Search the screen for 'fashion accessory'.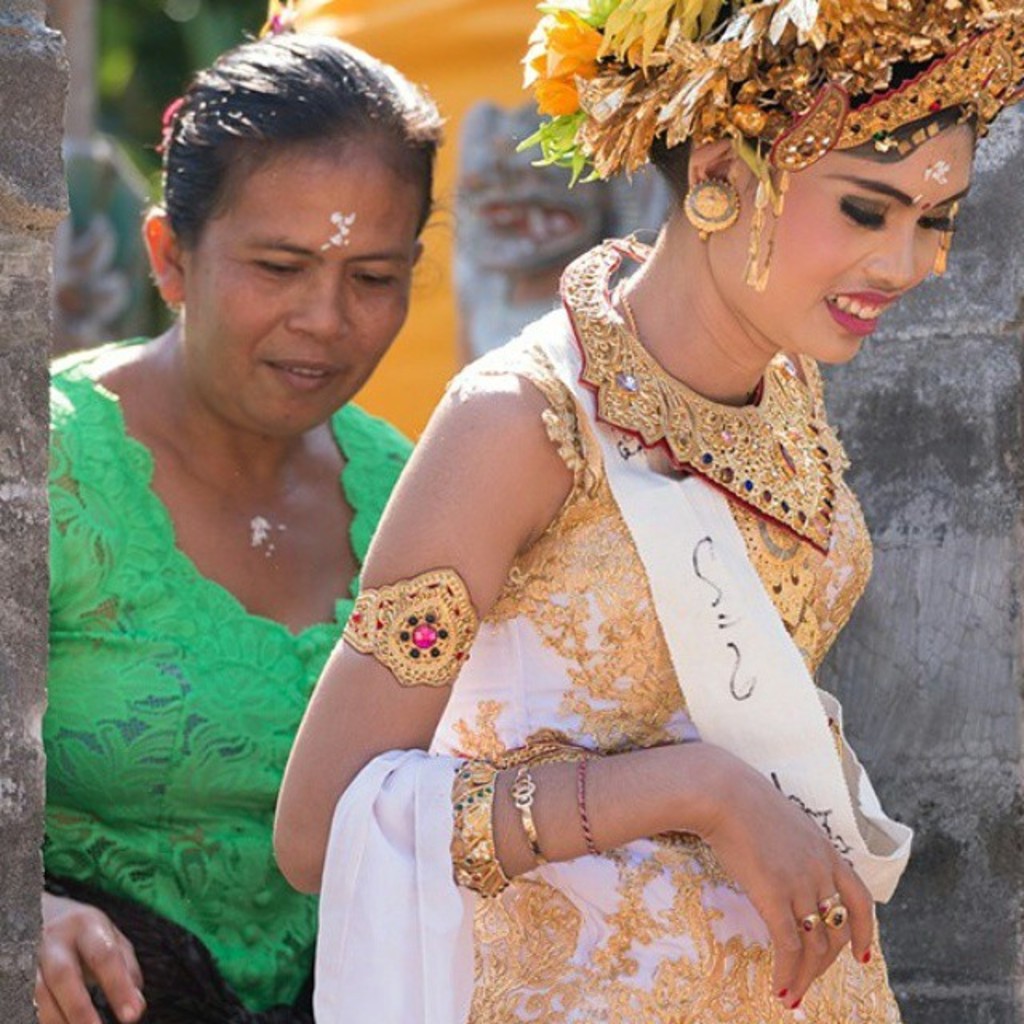
Found at x1=339 y1=560 x2=478 y2=686.
